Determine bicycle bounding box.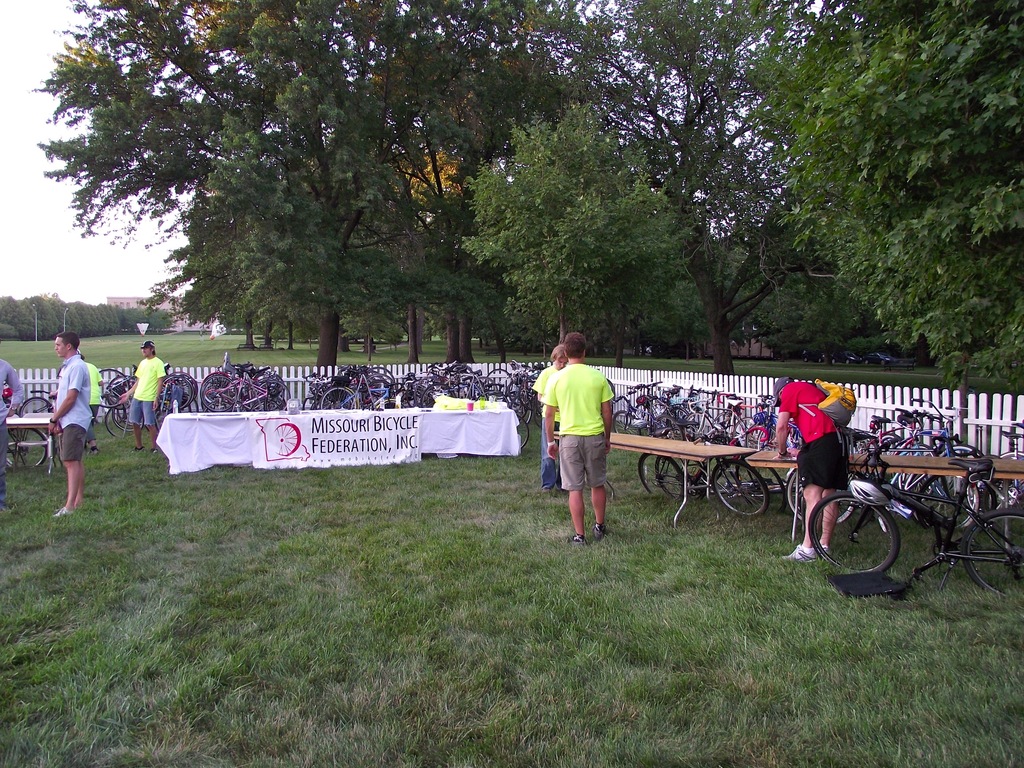
Determined: region(141, 360, 207, 409).
